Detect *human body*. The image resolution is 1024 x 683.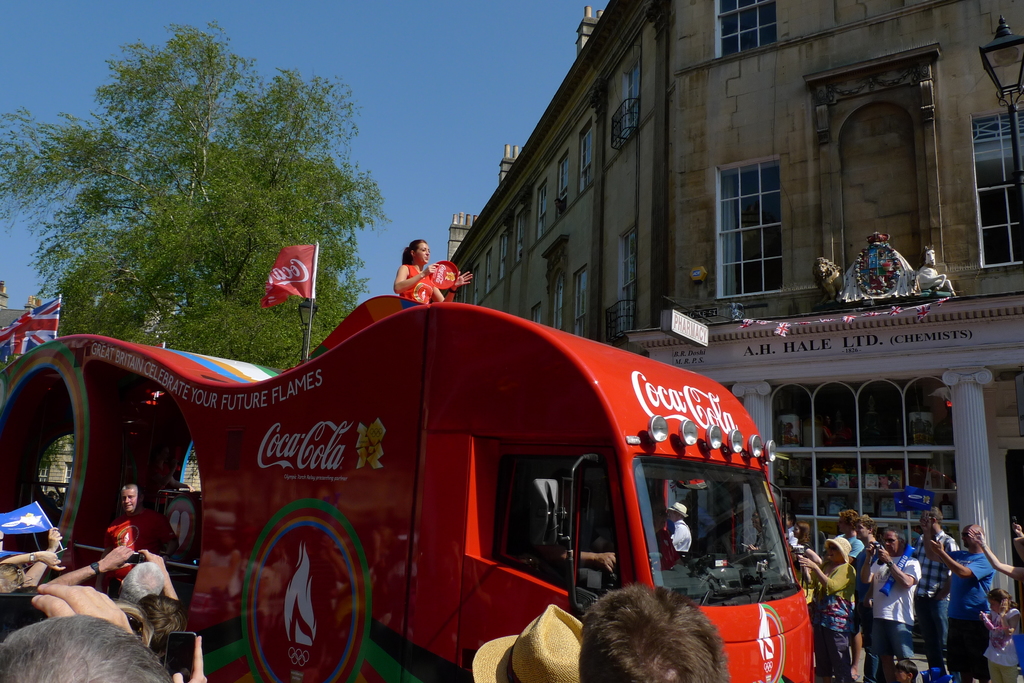
rect(796, 537, 861, 682).
